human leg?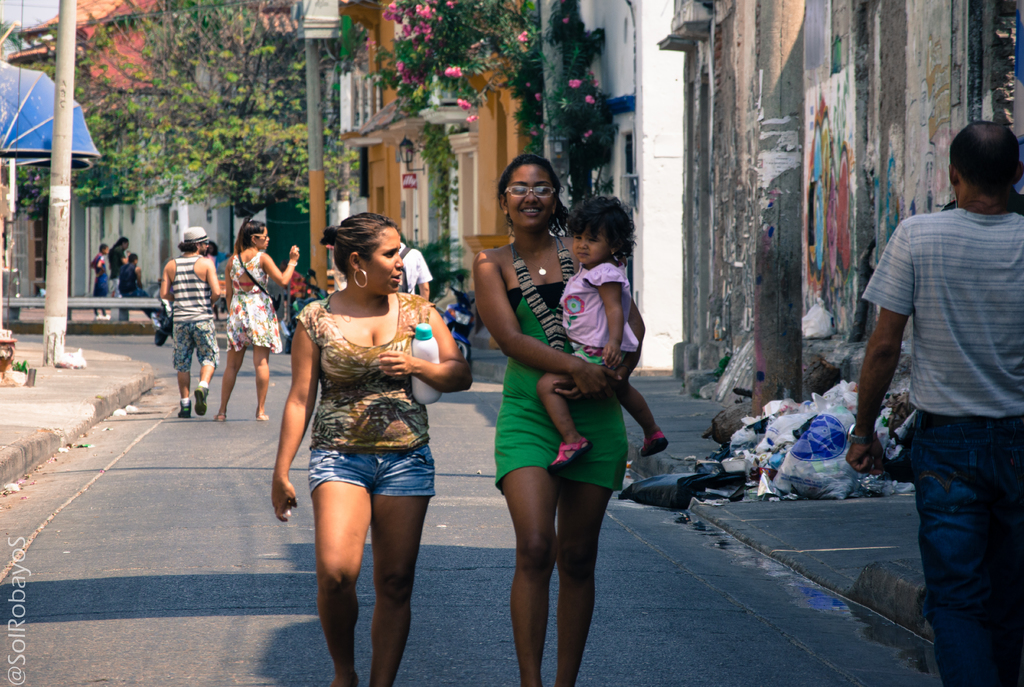
195:325:220:415
